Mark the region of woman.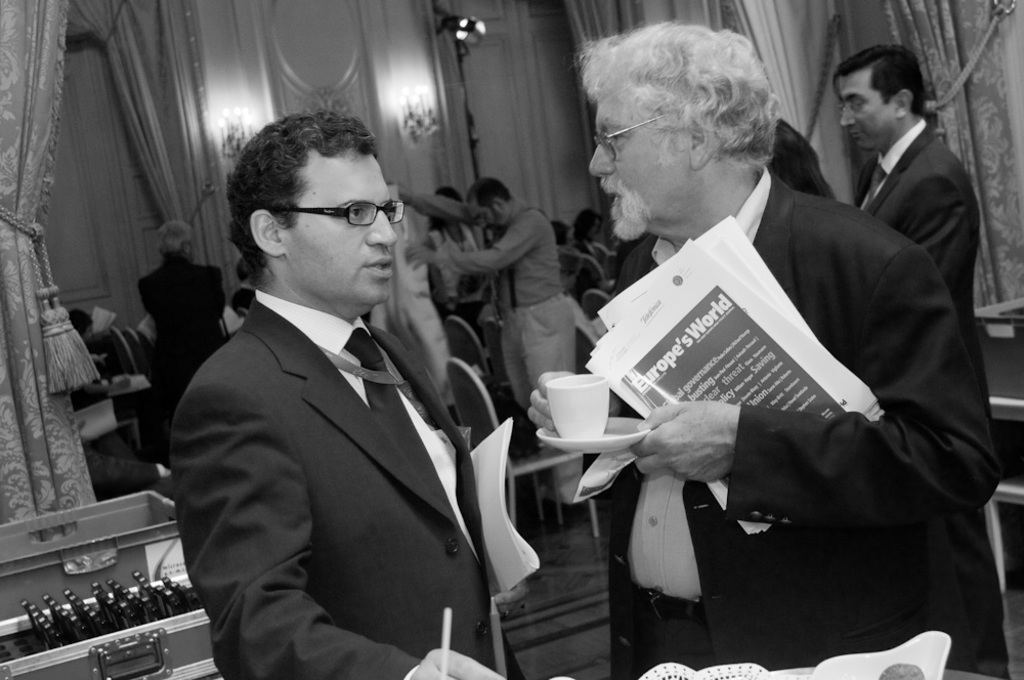
Region: box(763, 116, 838, 204).
